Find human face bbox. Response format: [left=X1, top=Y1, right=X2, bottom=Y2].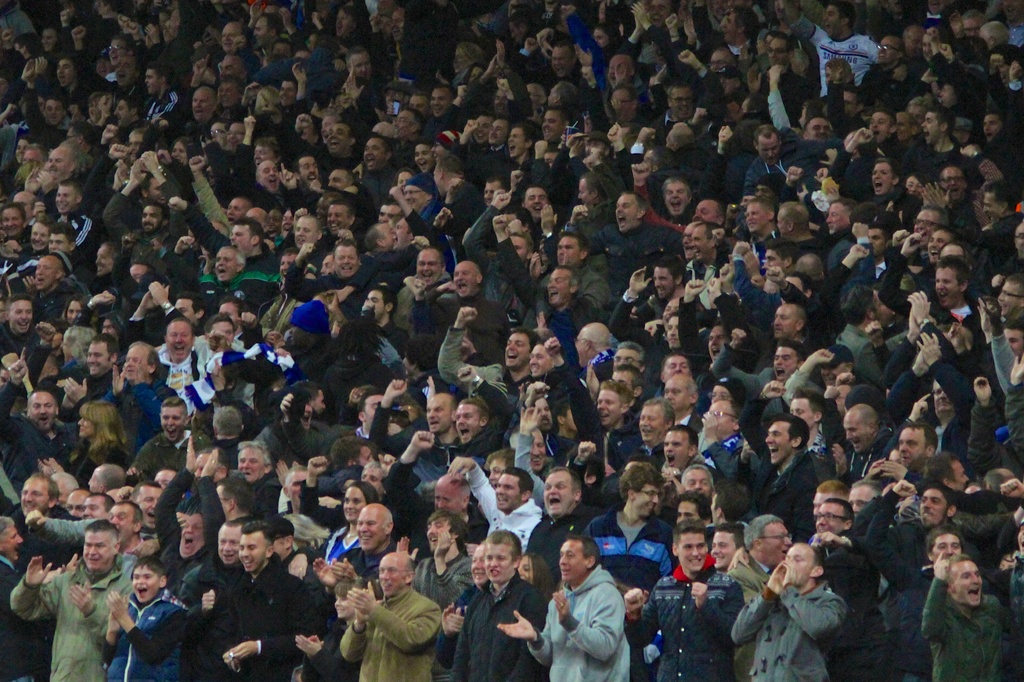
[left=358, top=508, right=384, bottom=552].
